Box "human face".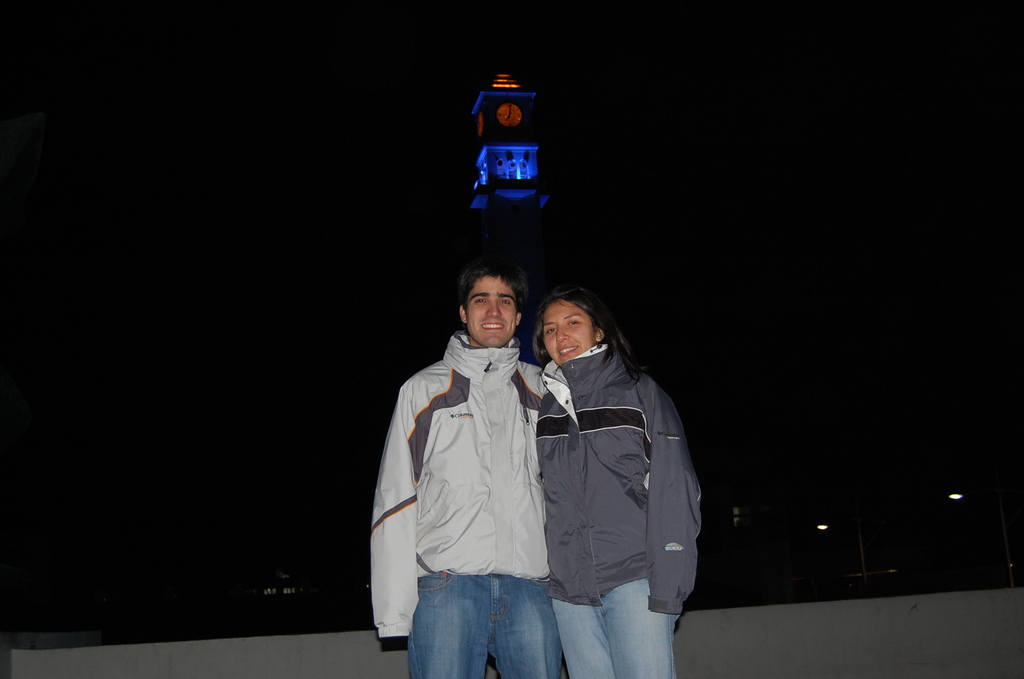
{"left": 540, "top": 295, "right": 597, "bottom": 365}.
